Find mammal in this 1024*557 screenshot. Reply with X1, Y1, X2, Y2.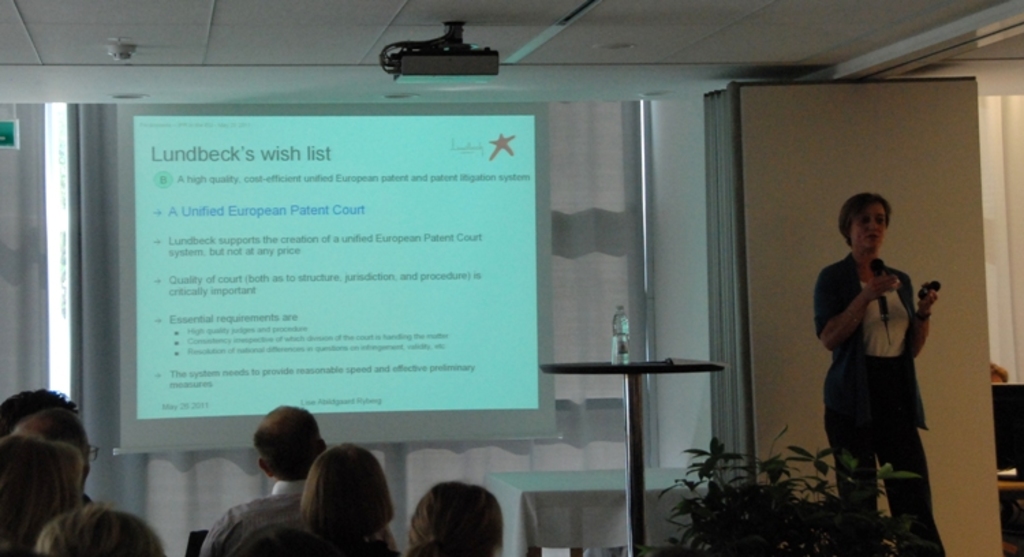
257, 445, 393, 556.
